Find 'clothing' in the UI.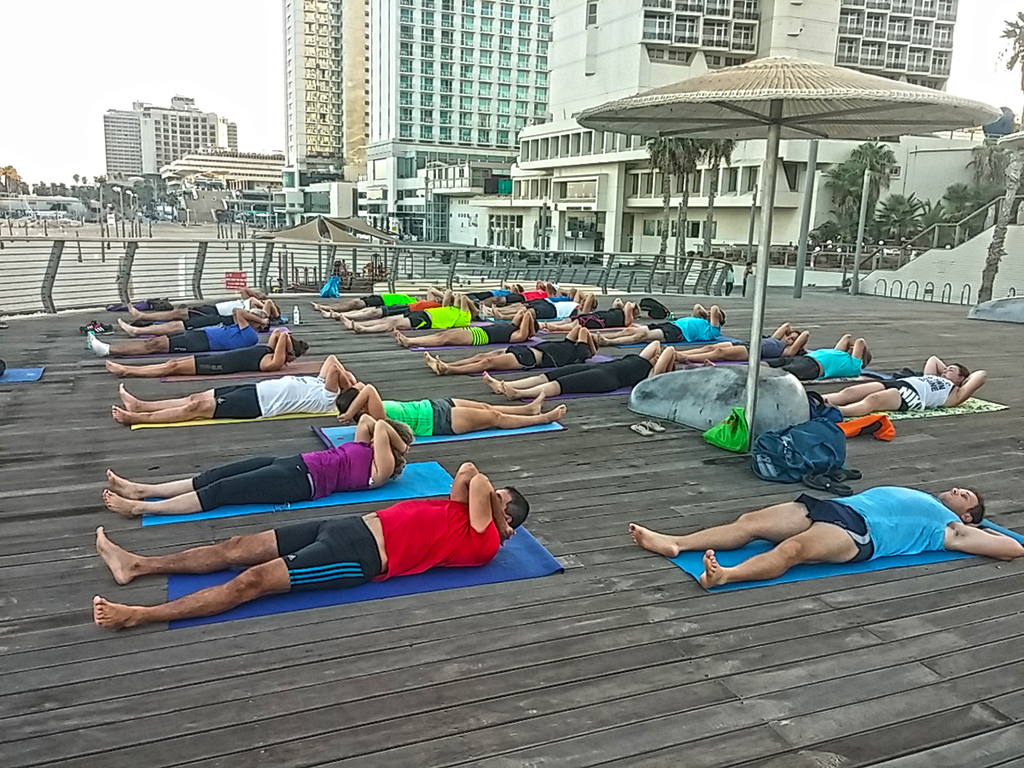
UI element at Rect(504, 292, 544, 296).
